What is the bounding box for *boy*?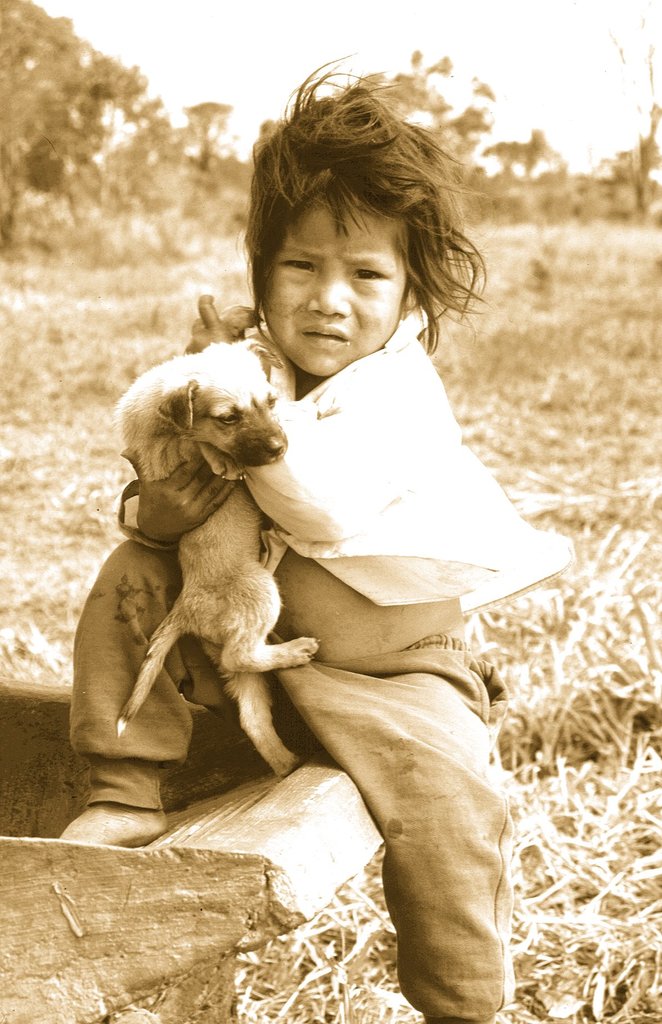
BBox(51, 36, 531, 1023).
